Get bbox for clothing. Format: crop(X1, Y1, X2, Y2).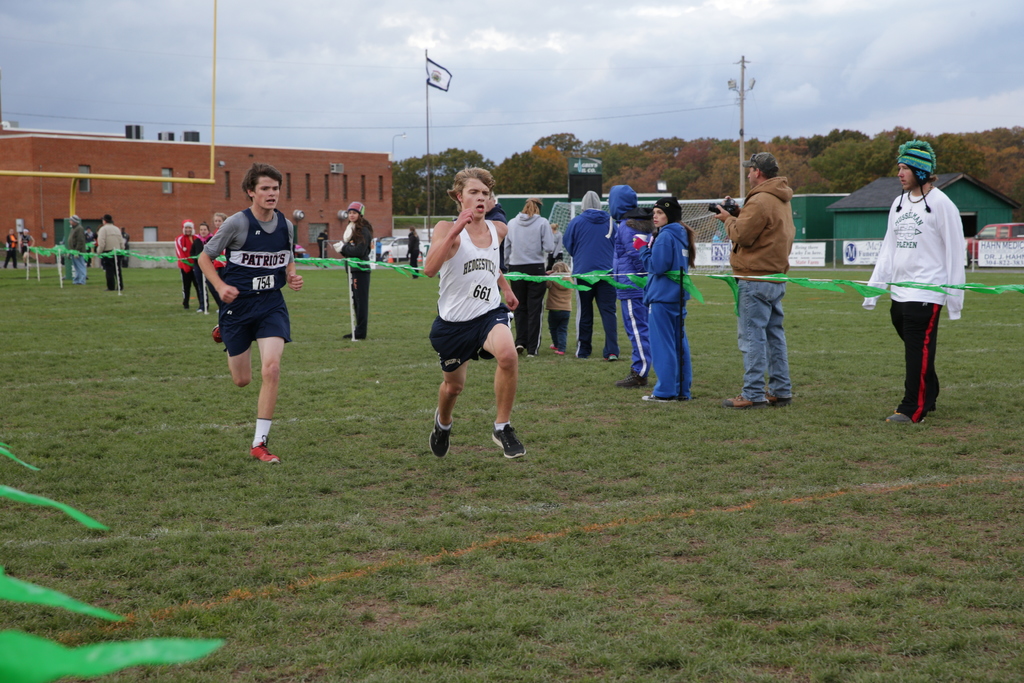
crop(174, 217, 194, 311).
